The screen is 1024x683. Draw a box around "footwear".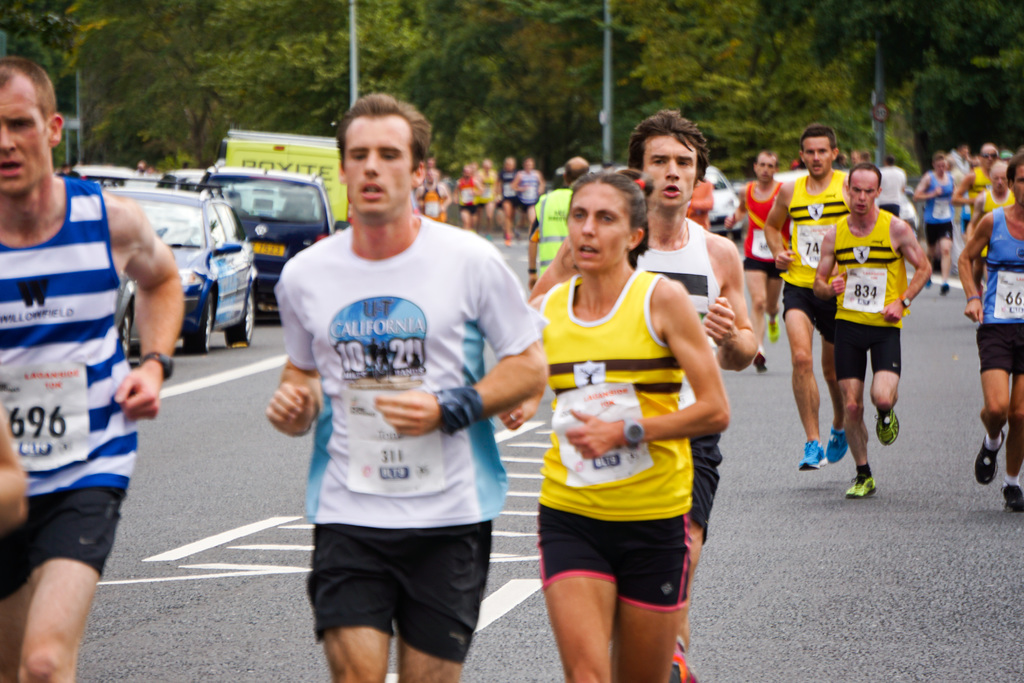
pyautogui.locateOnScreen(504, 234, 512, 244).
